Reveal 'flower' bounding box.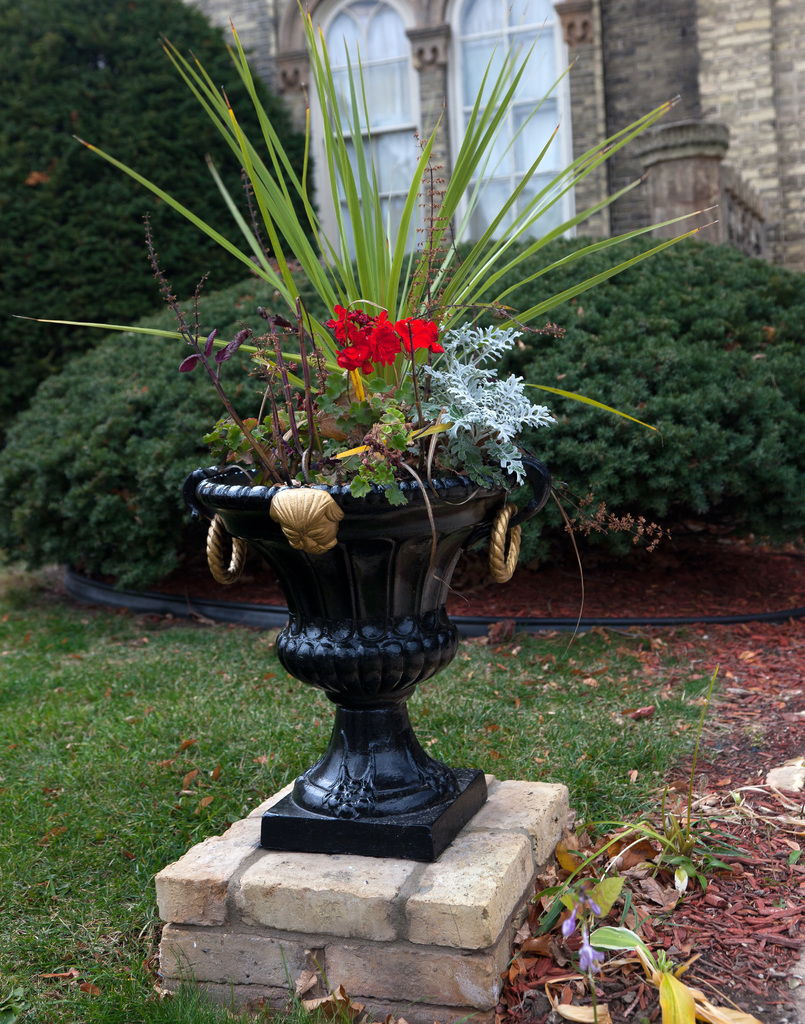
Revealed: region(371, 309, 403, 332).
